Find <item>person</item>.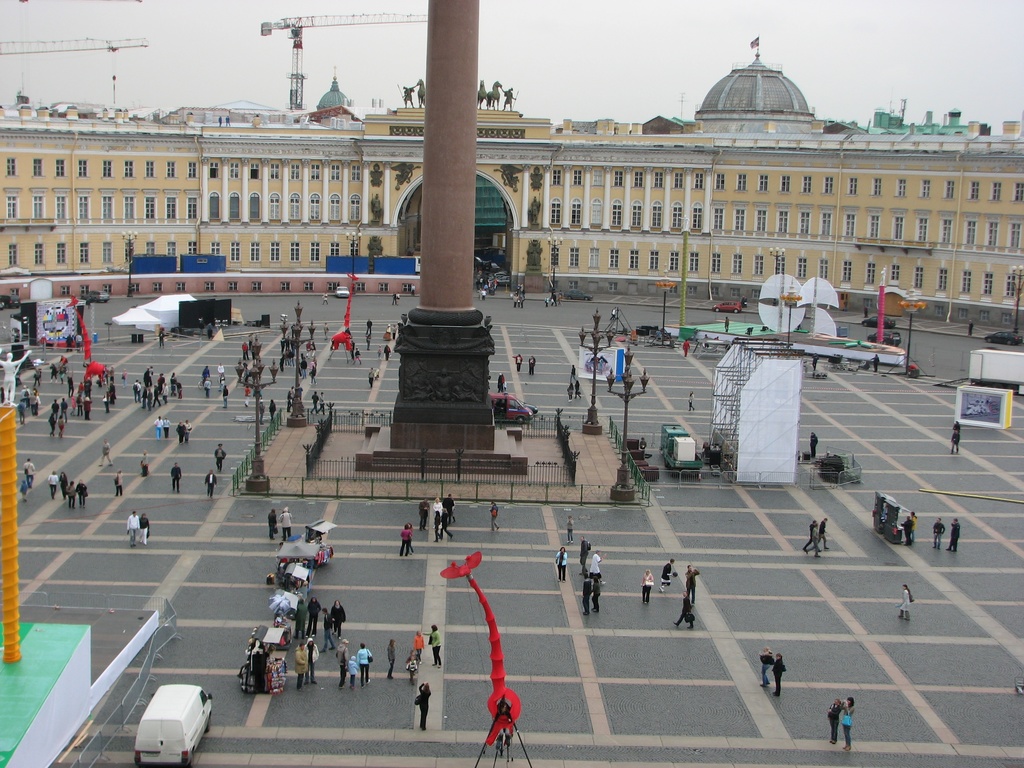
region(424, 626, 440, 673).
